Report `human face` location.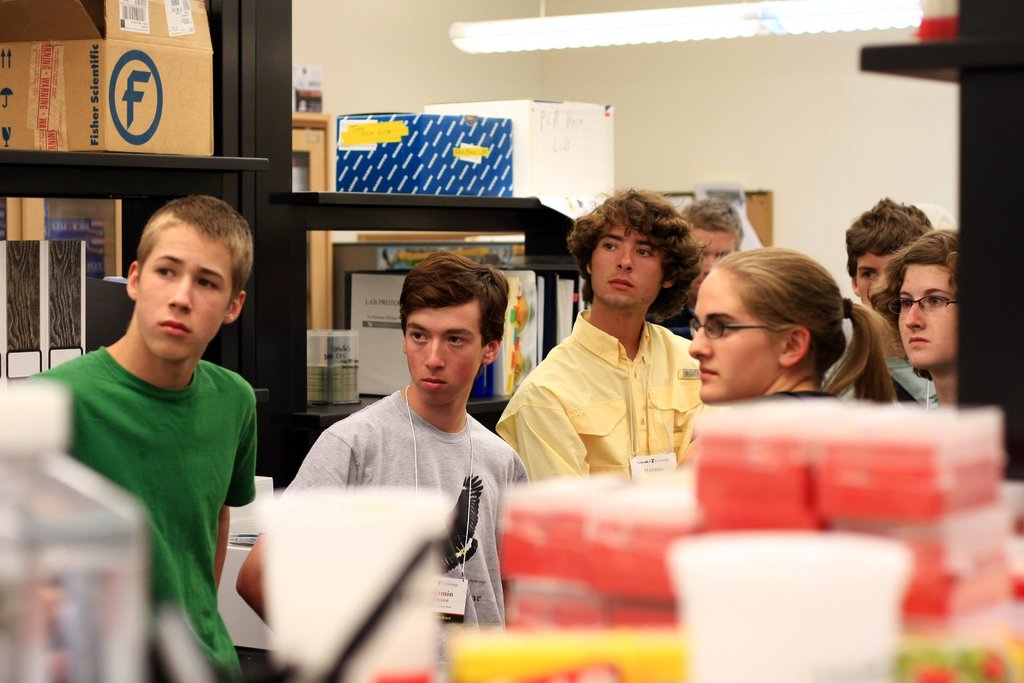
Report: <bbox>855, 251, 895, 306</bbox>.
